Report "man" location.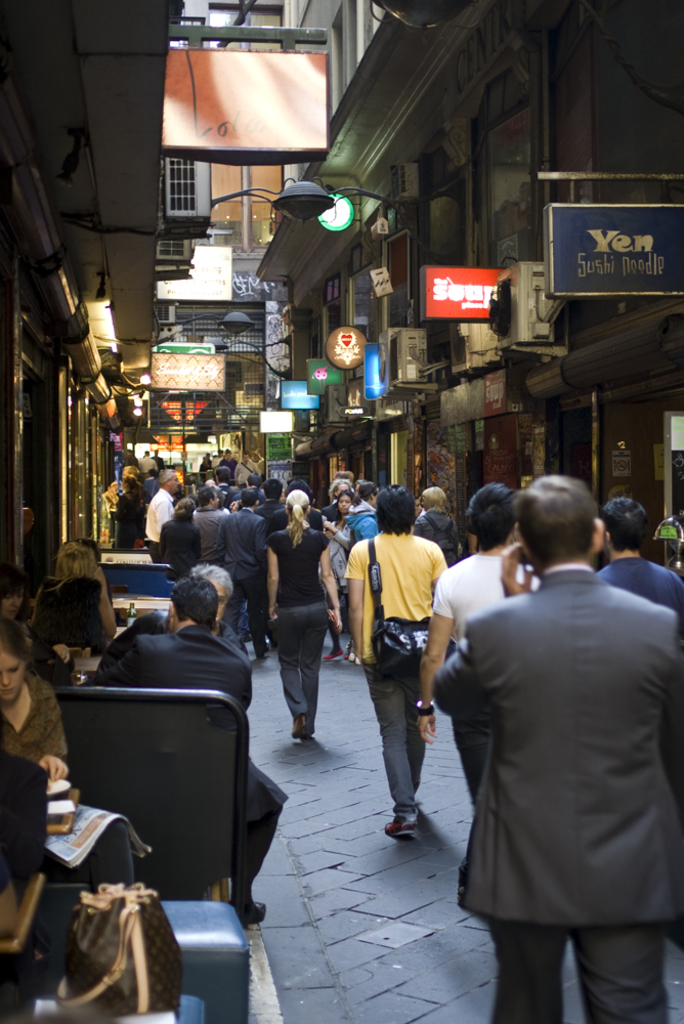
Report: 423 472 677 1011.
